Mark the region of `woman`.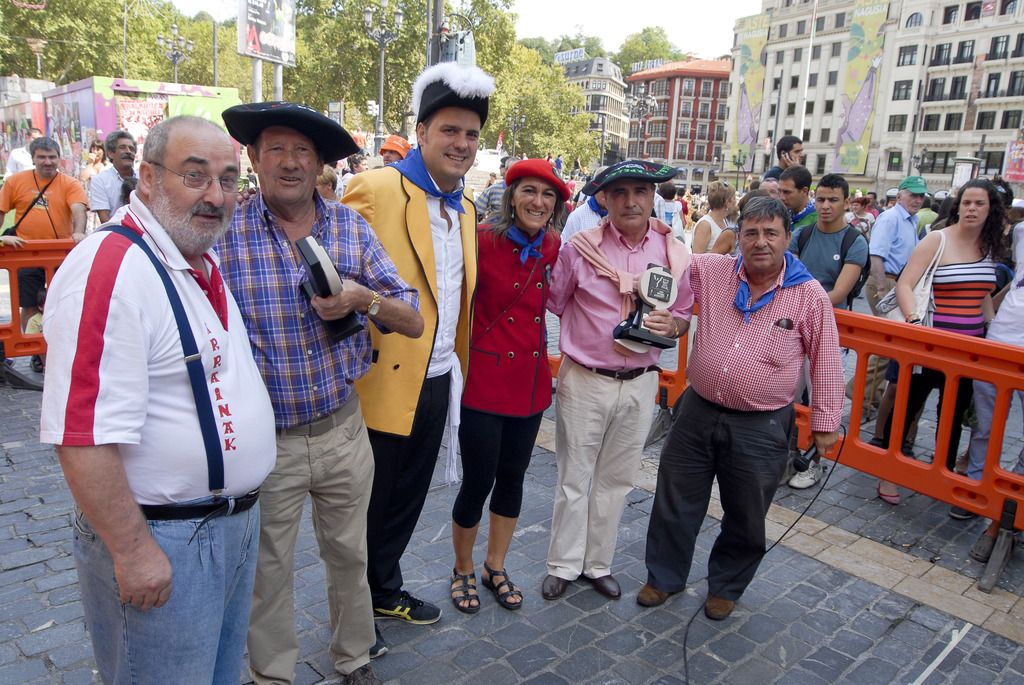
Region: 655,179,689,244.
